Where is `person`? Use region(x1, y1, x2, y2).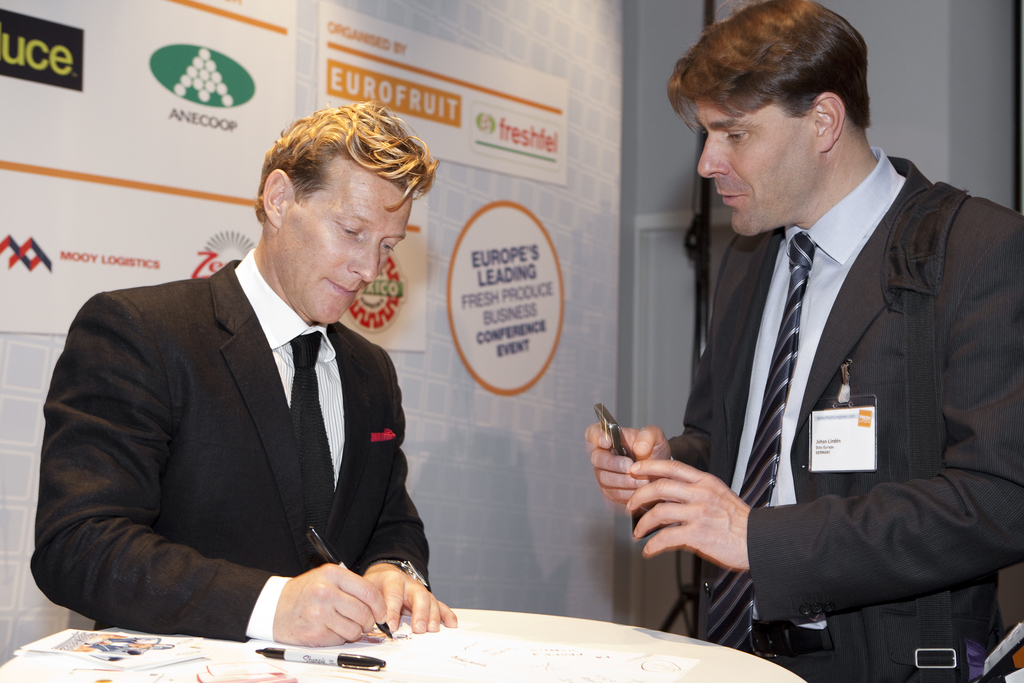
region(581, 0, 1023, 682).
